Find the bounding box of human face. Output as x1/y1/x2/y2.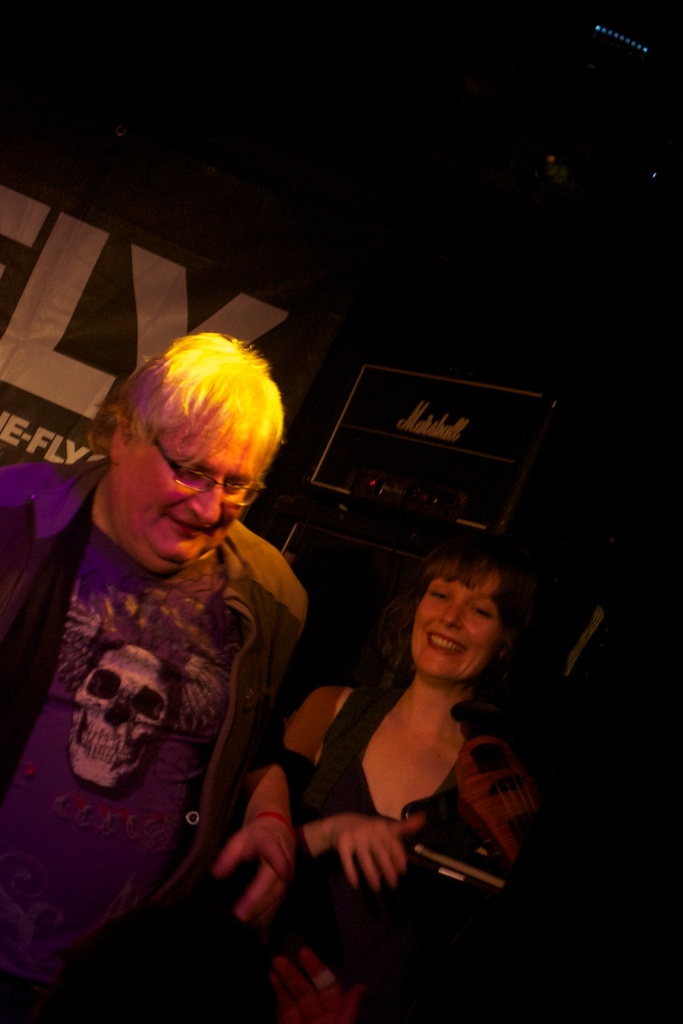
104/410/257/574.
